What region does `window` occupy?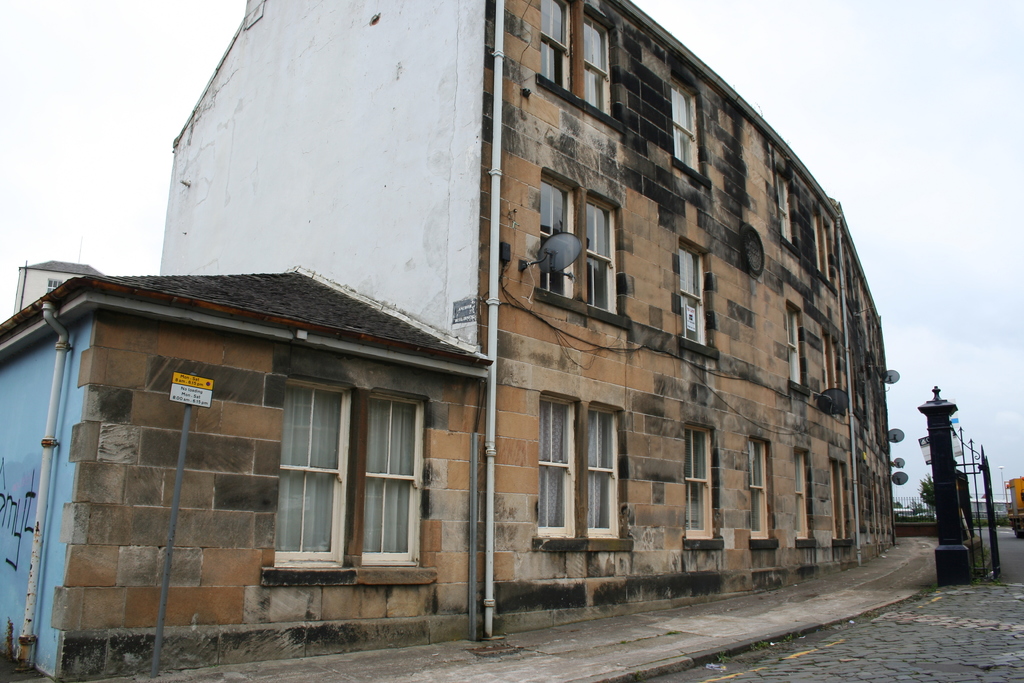
select_region(589, 402, 636, 553).
